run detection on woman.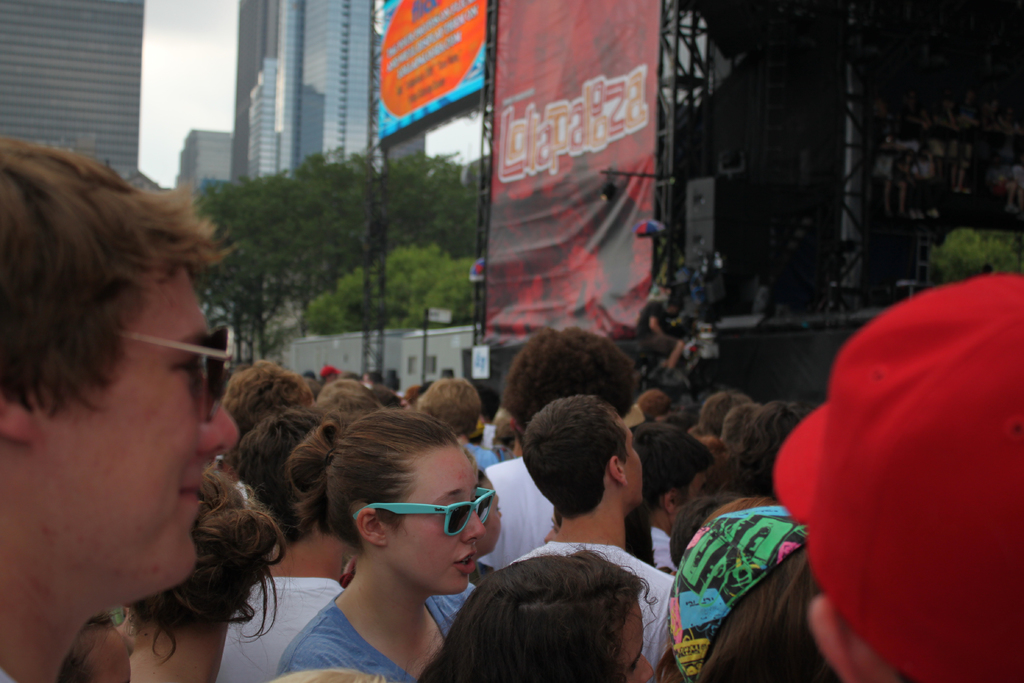
Result: BBox(111, 462, 285, 682).
